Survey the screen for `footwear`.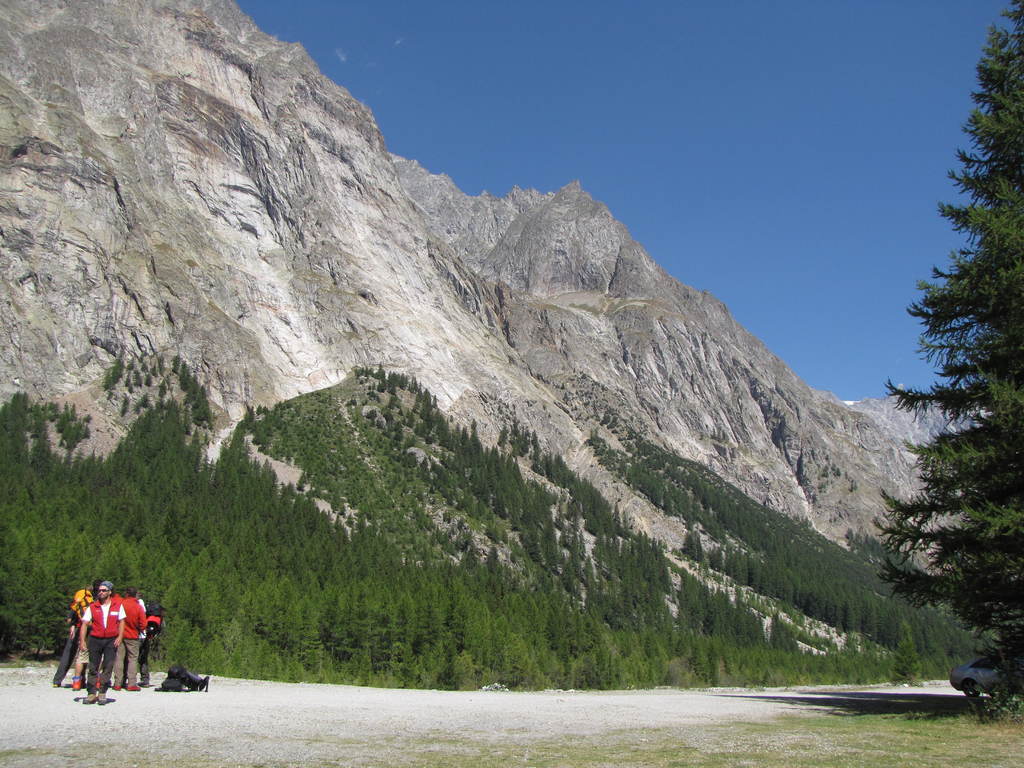
Survey found: 127, 685, 141, 692.
